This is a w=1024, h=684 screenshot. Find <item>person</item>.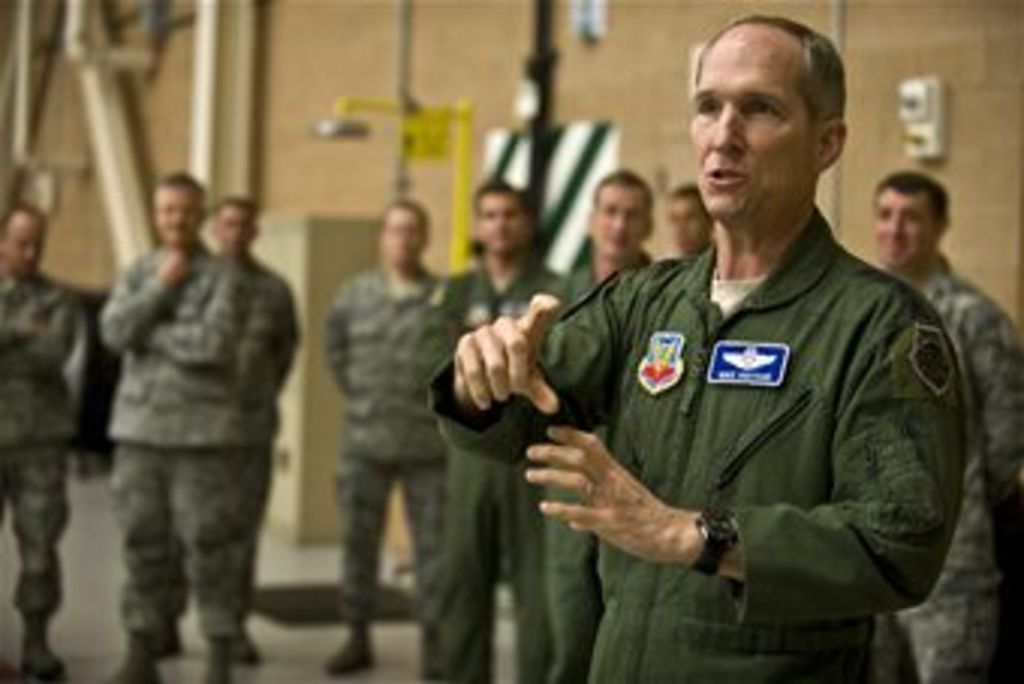
Bounding box: [93, 175, 271, 681].
